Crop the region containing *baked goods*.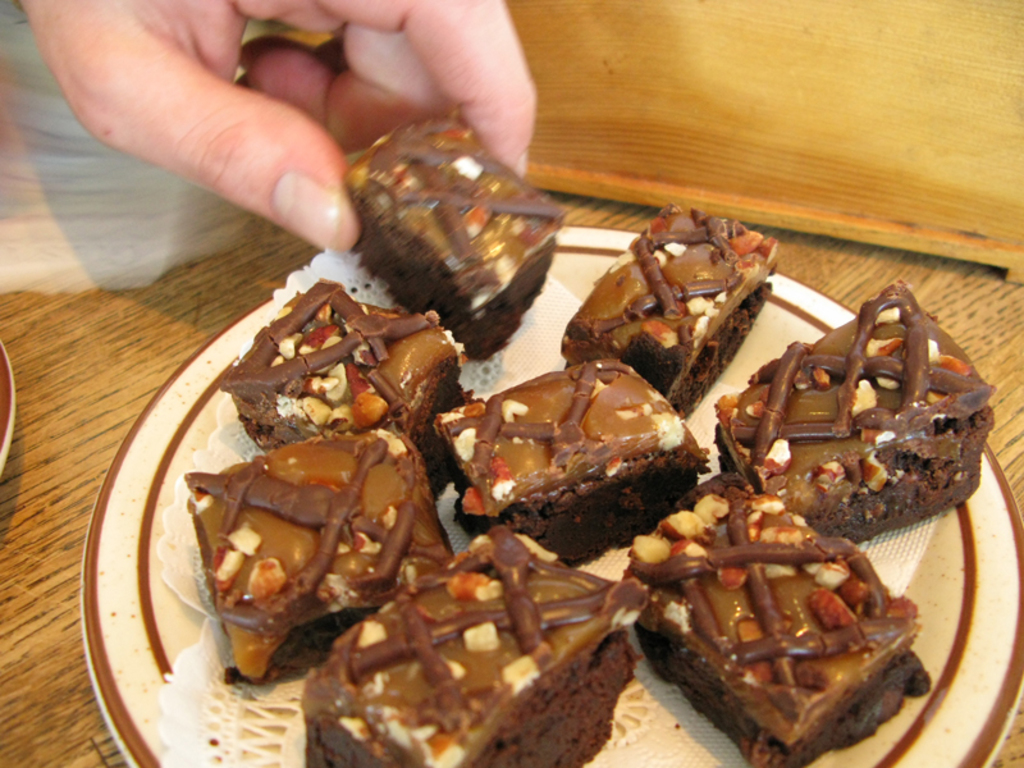
Crop region: 180 430 454 681.
